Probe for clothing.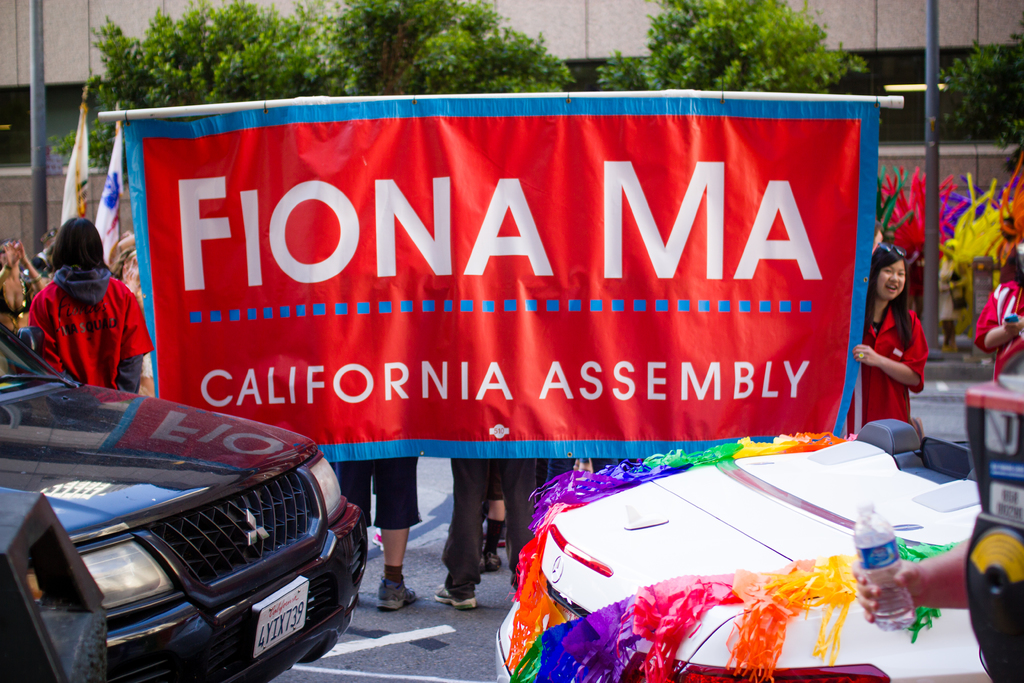
Probe result: [left=410, top=434, right=540, bottom=583].
